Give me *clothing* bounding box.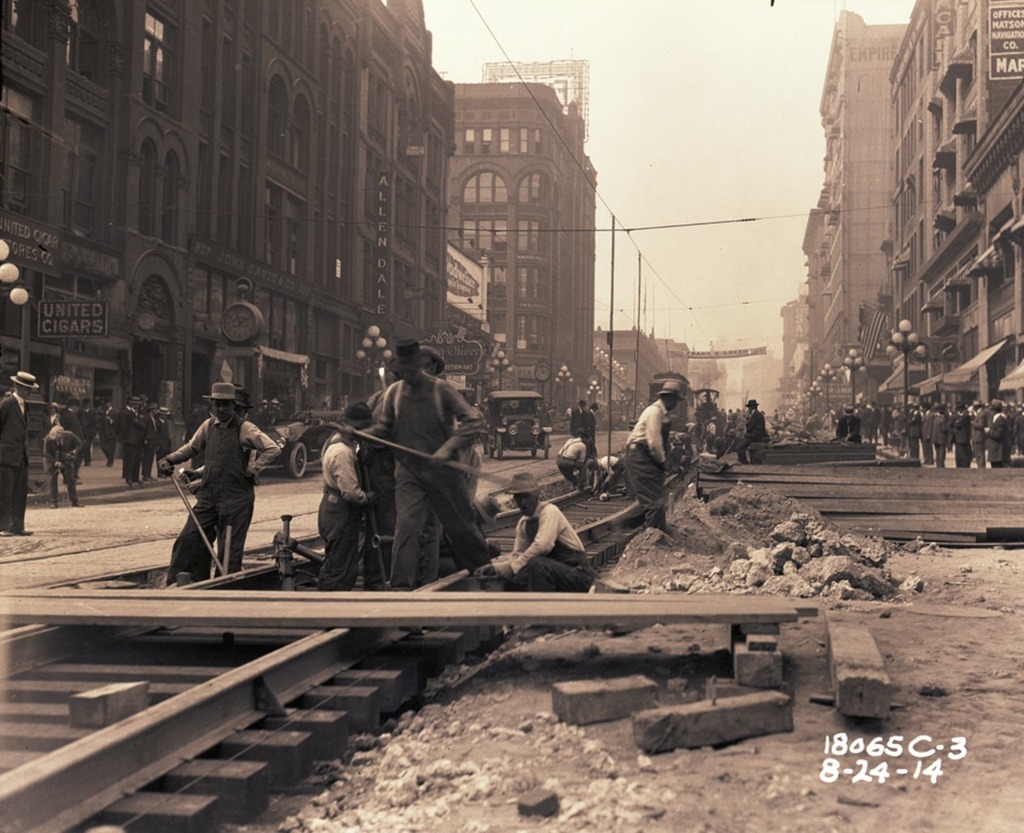
118:406:144:485.
